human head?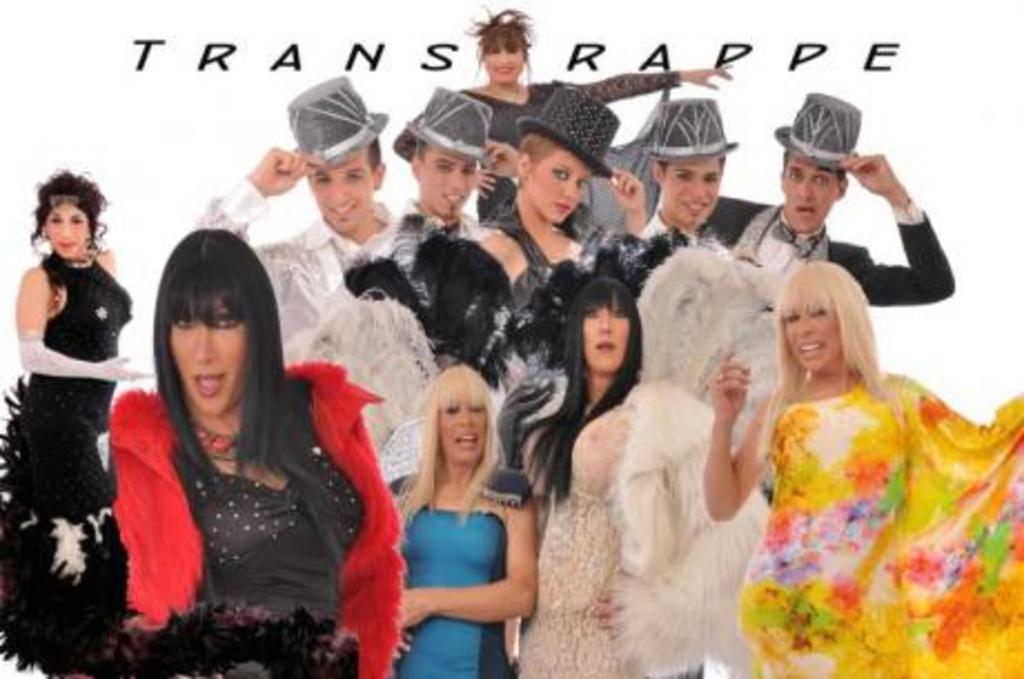
<bbox>407, 87, 490, 218</bbox>
